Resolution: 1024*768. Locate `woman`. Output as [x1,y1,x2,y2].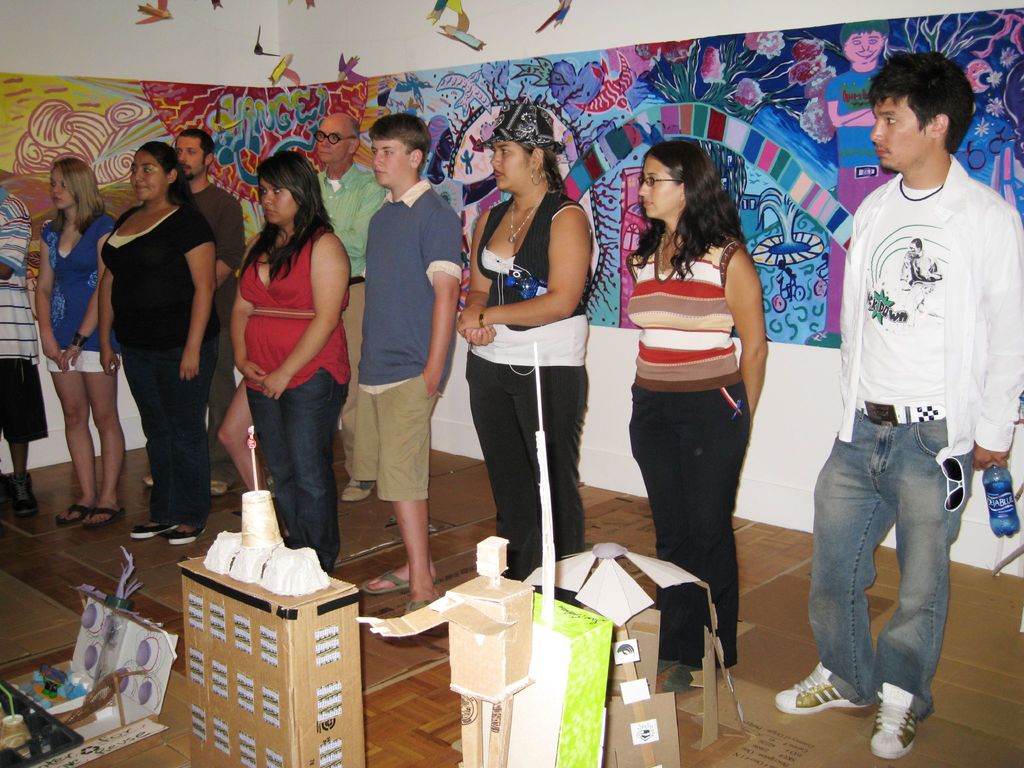
[33,156,121,532].
